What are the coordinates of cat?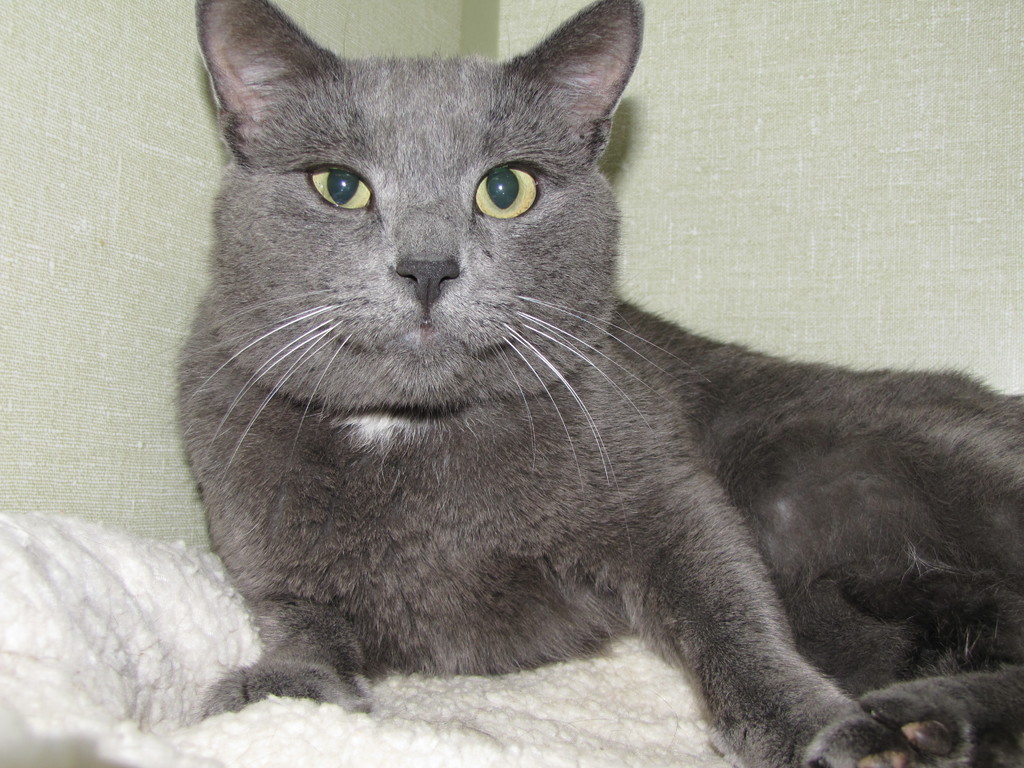
[184,0,1023,767].
